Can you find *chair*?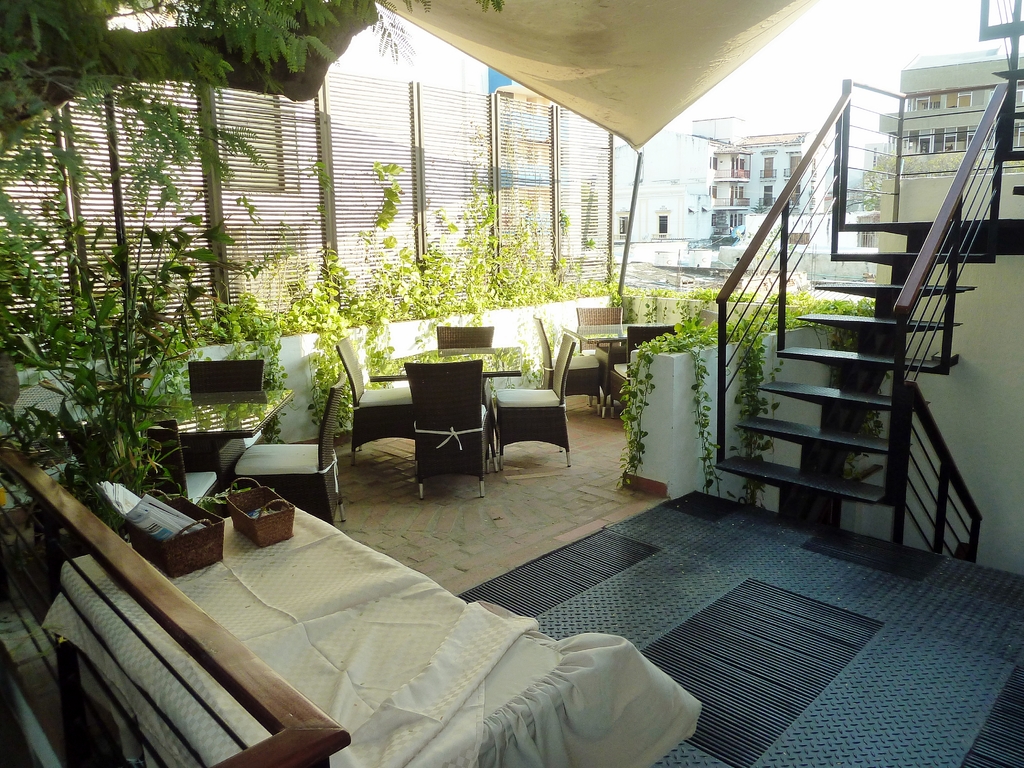
Yes, bounding box: [left=230, top=367, right=350, bottom=517].
